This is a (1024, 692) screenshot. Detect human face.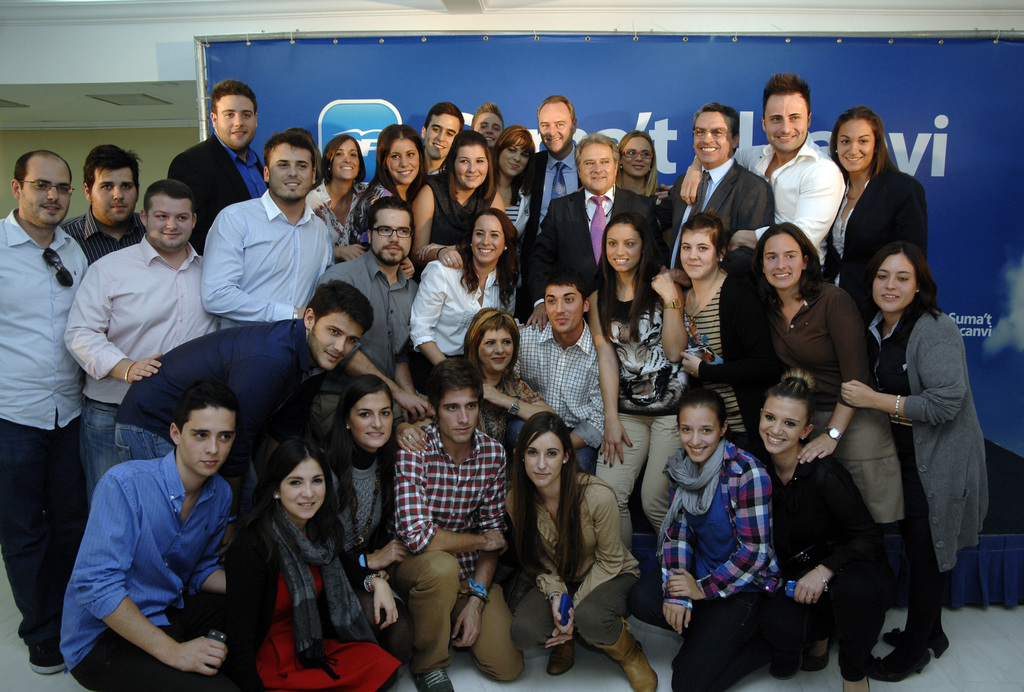
left=579, top=145, right=614, bottom=191.
